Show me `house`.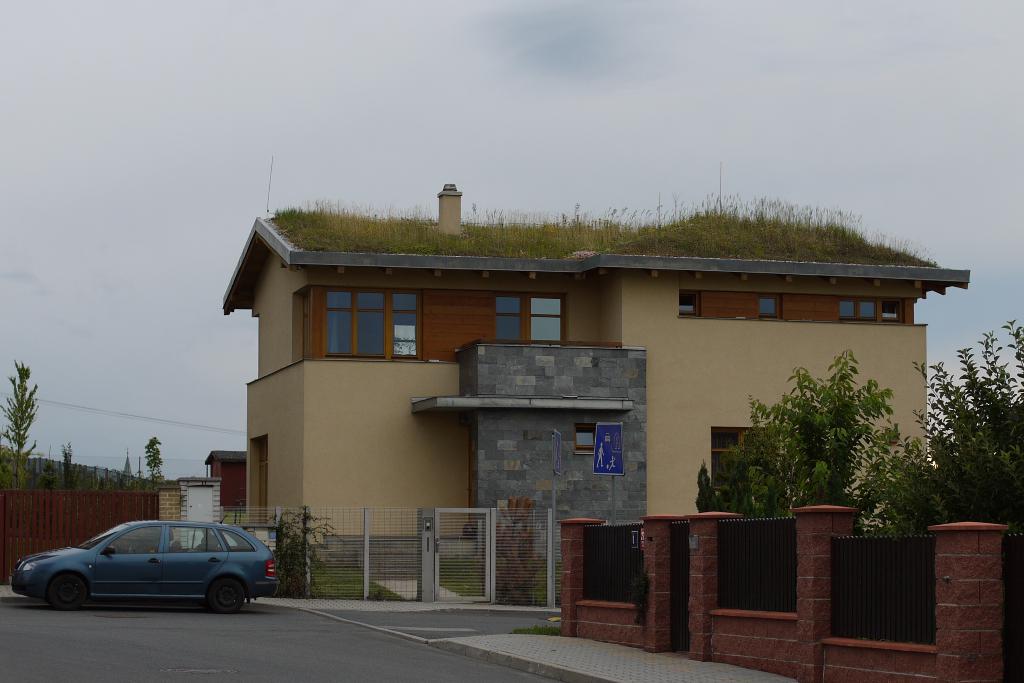
`house` is here: select_region(225, 185, 970, 593).
